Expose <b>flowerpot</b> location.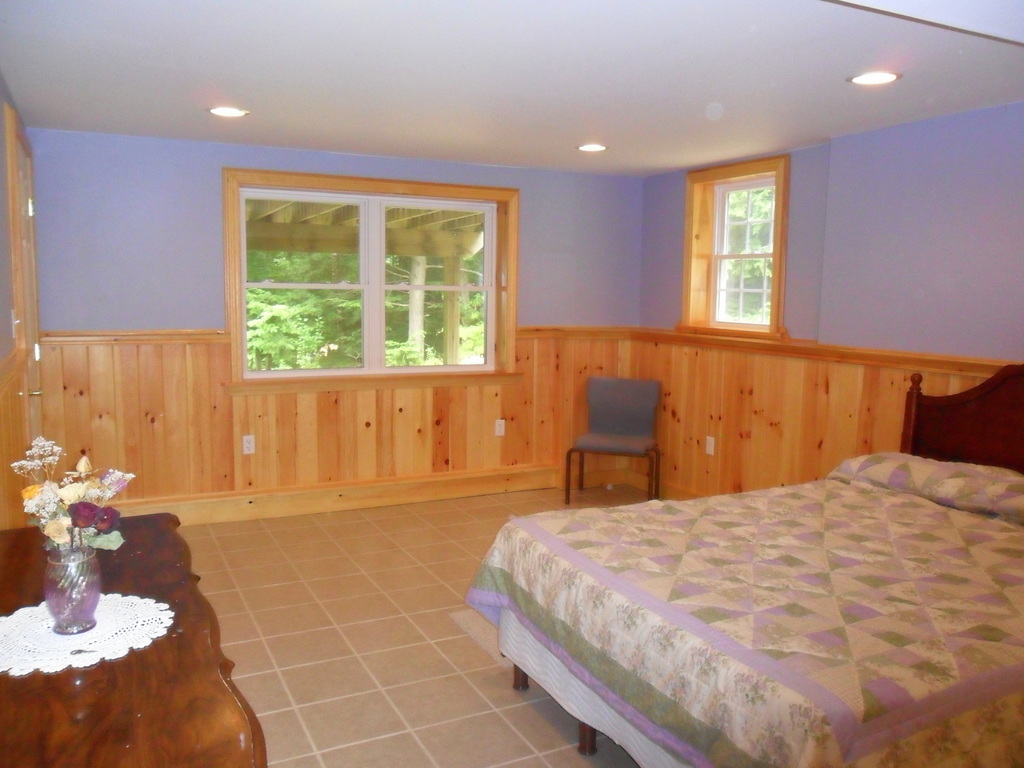
Exposed at detection(43, 543, 99, 633).
